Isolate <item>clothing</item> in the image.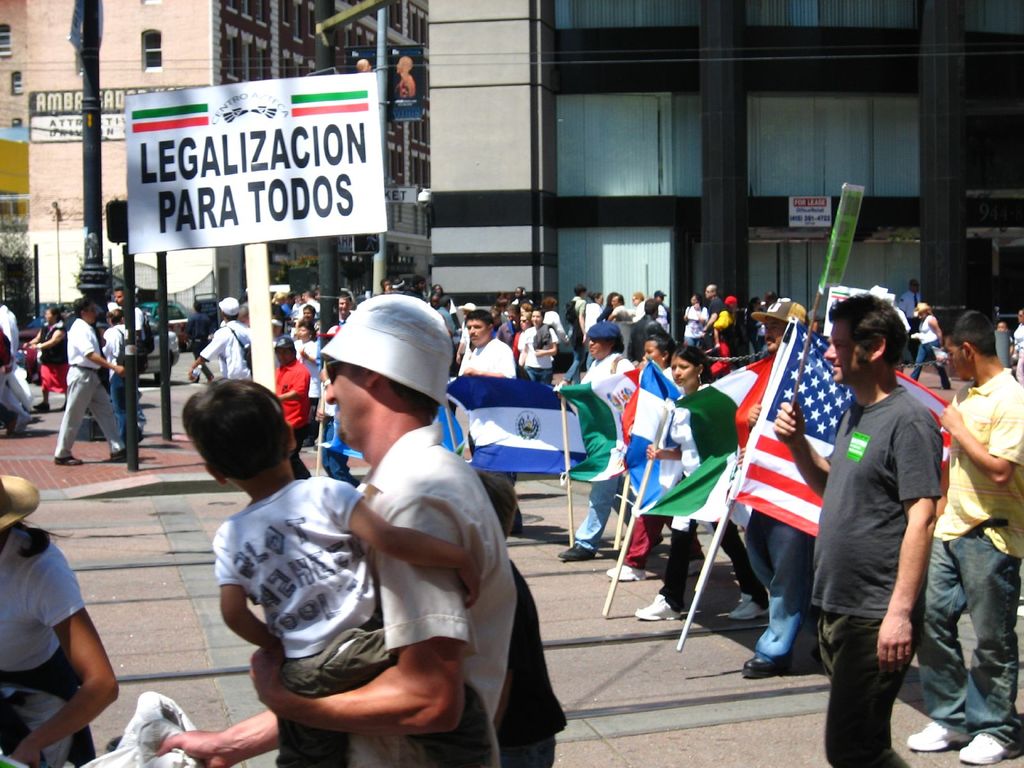
Isolated region: [51,316,127,449].
